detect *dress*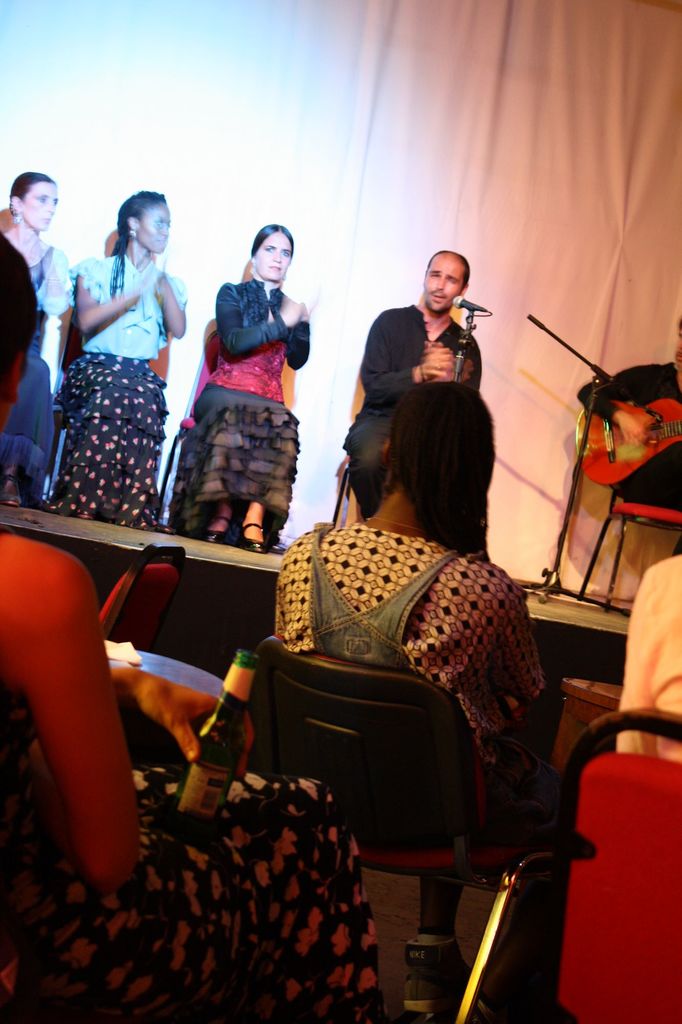
{"left": 0, "top": 246, "right": 69, "bottom": 476}
